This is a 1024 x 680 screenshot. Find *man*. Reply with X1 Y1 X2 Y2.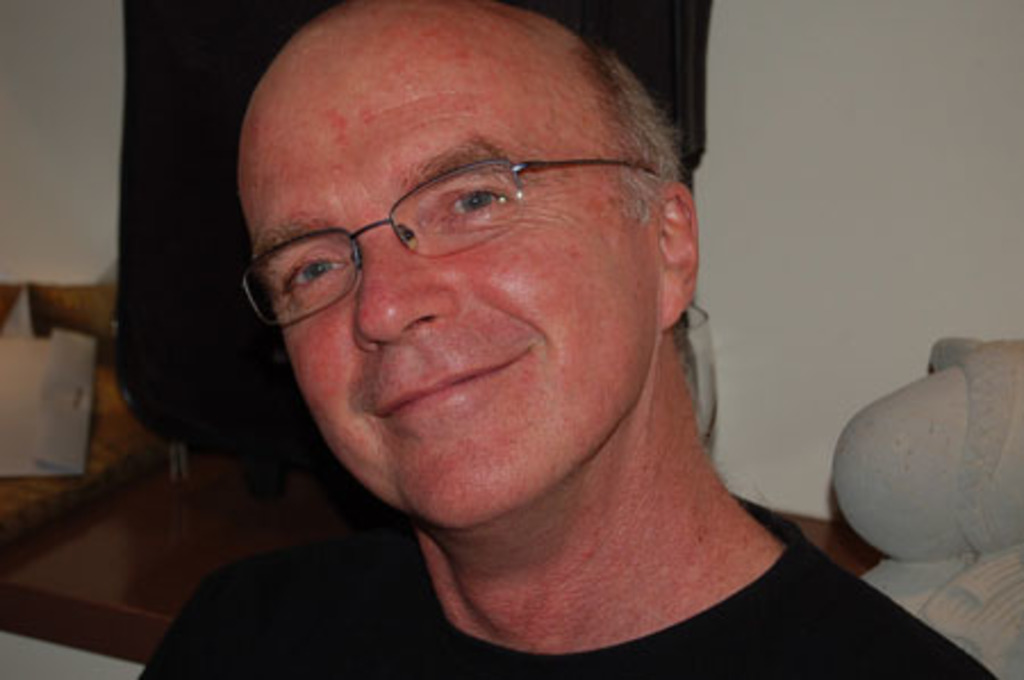
118 0 903 666.
